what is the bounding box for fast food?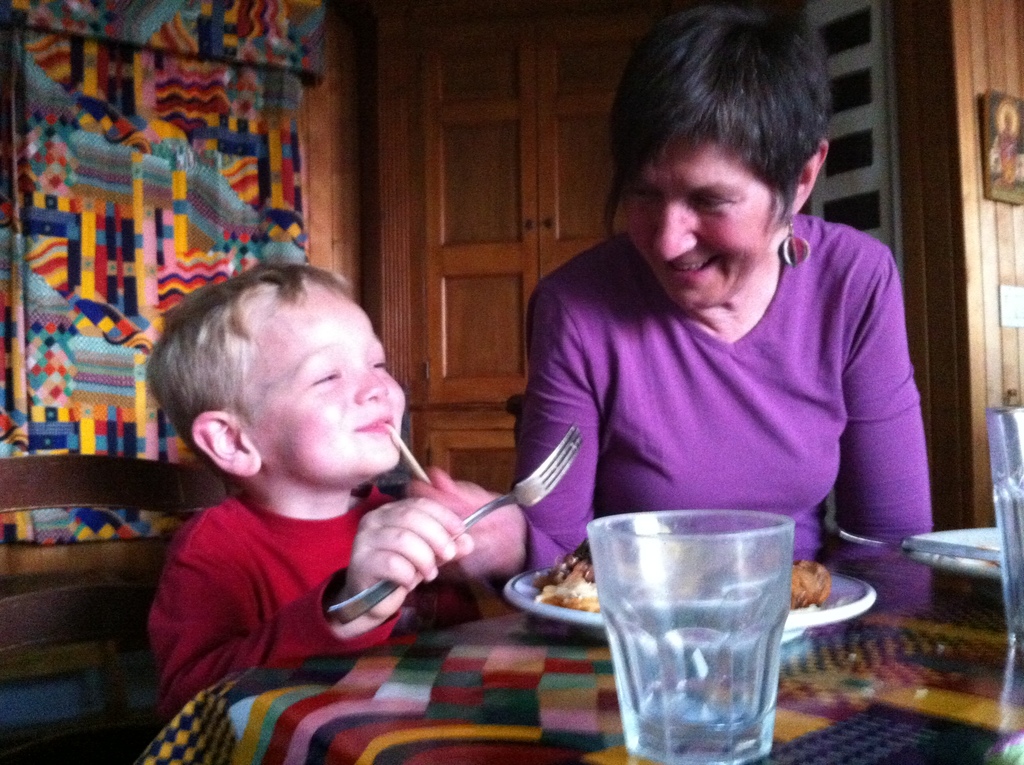
<region>532, 547, 838, 607</region>.
